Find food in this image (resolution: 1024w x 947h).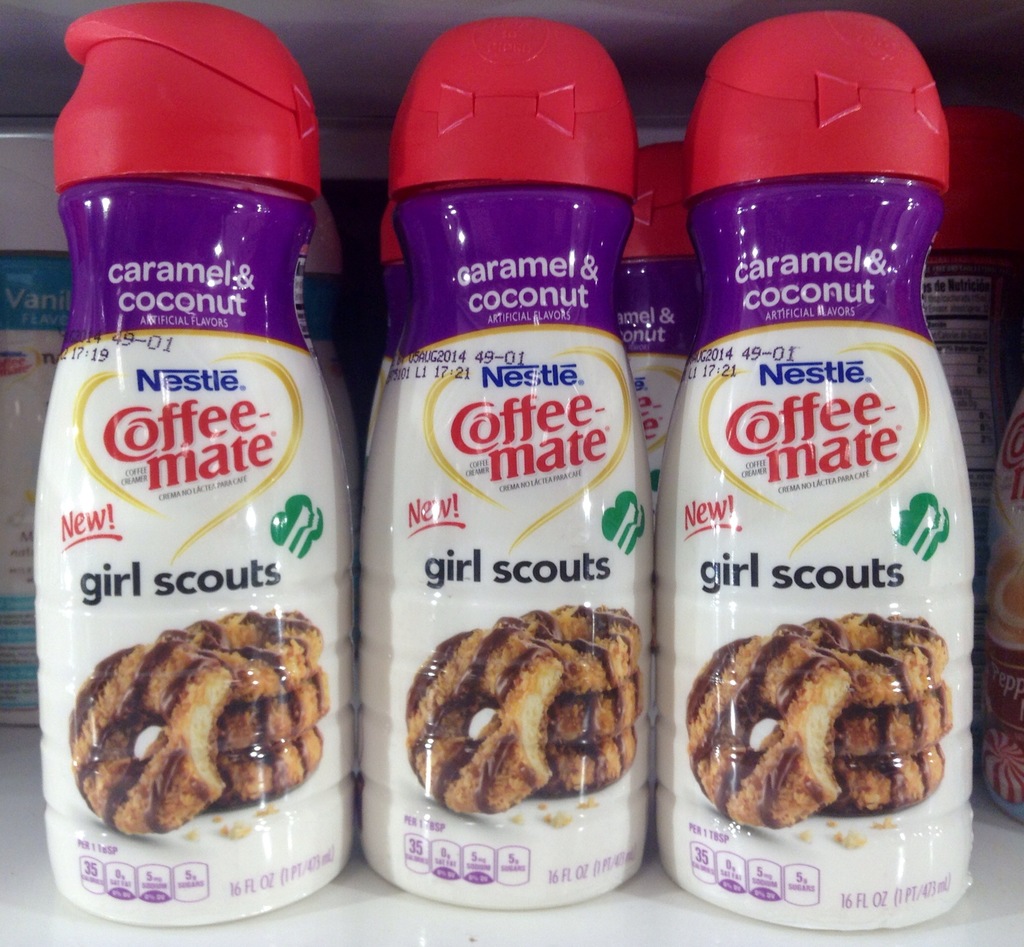
<box>495,600,644,694</box>.
